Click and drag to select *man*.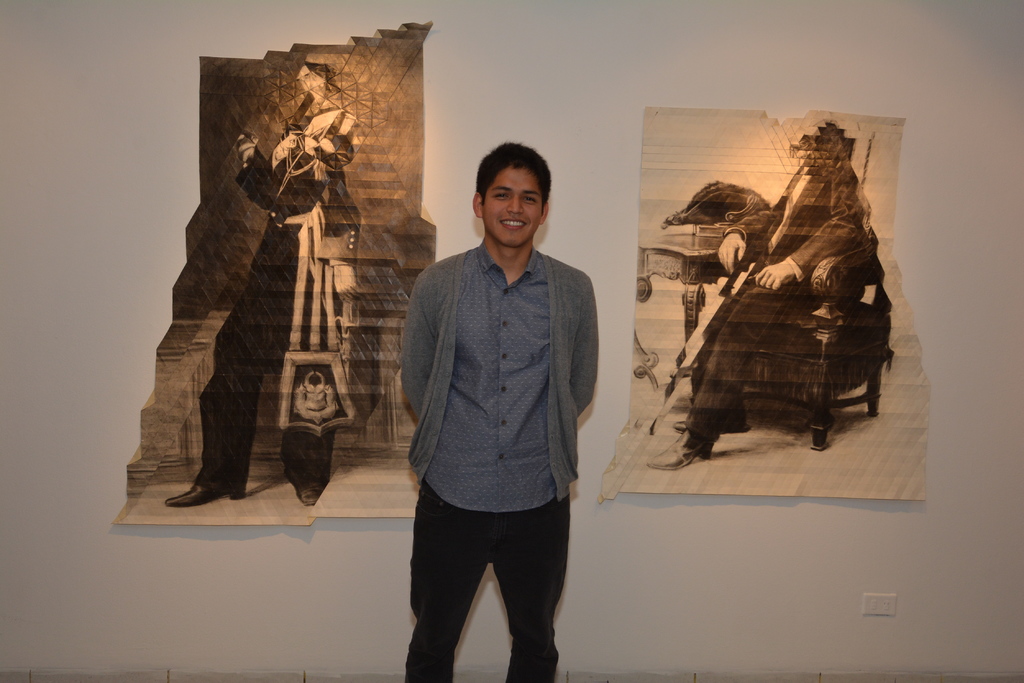
Selection: locate(395, 165, 596, 619).
